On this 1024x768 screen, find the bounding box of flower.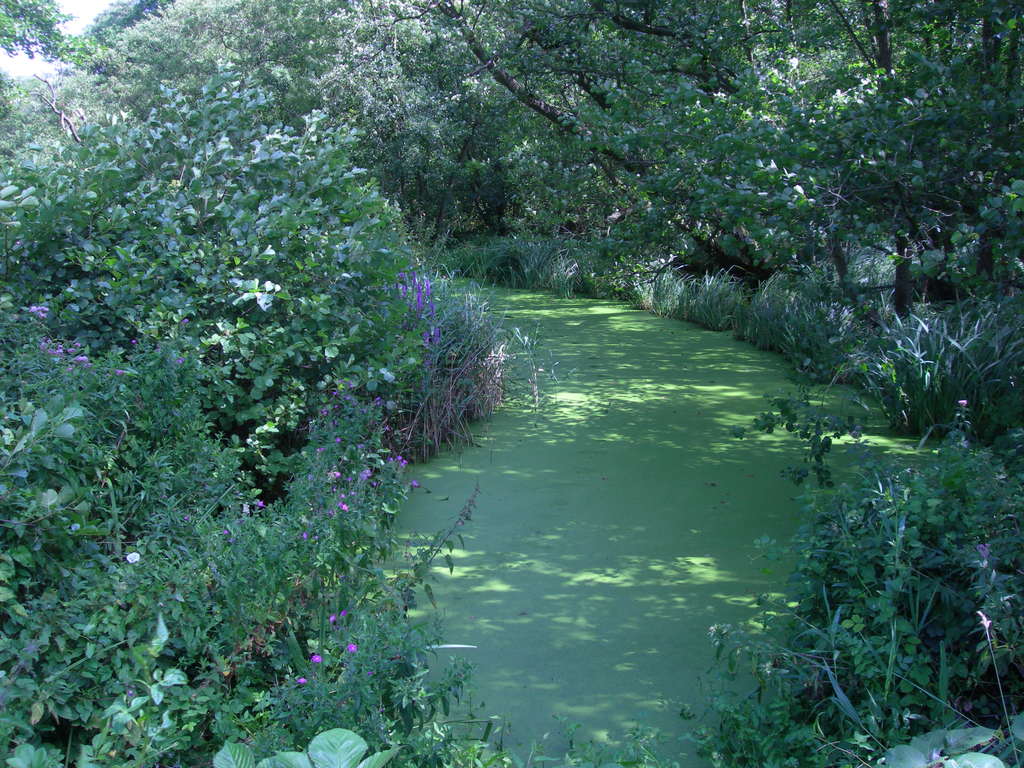
Bounding box: (x1=256, y1=501, x2=266, y2=504).
